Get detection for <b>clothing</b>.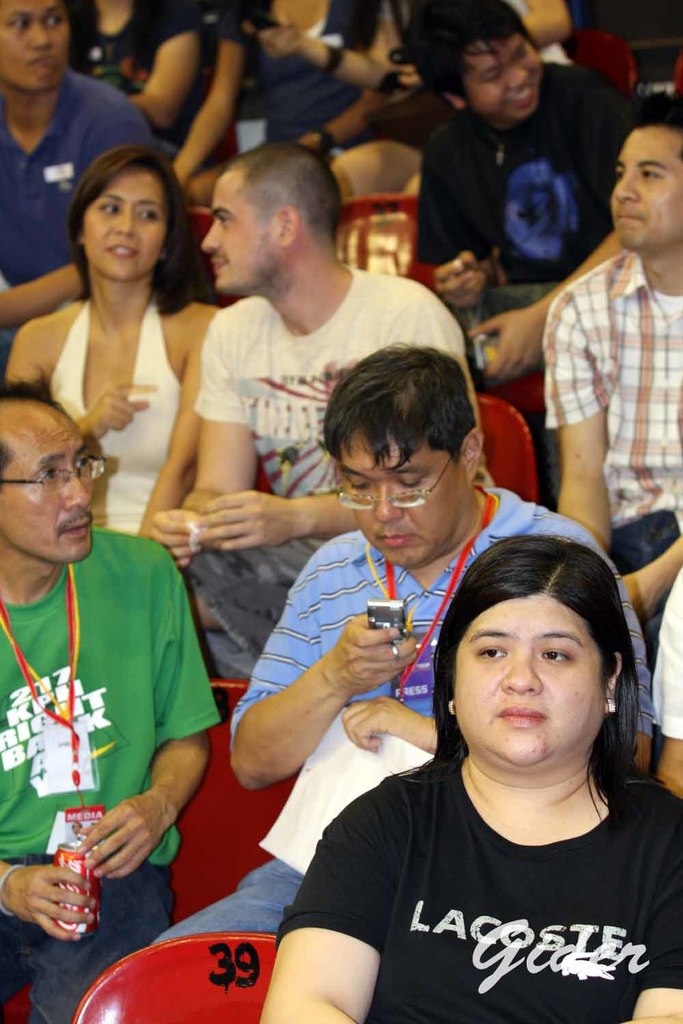
Detection: 71/0/195/98.
